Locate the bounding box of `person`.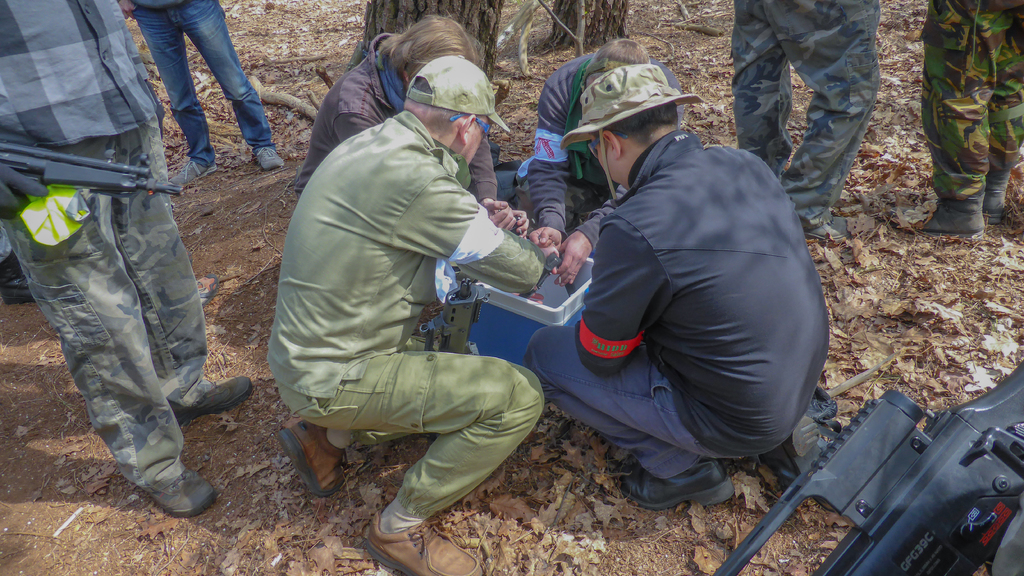
Bounding box: l=521, t=66, r=830, b=510.
